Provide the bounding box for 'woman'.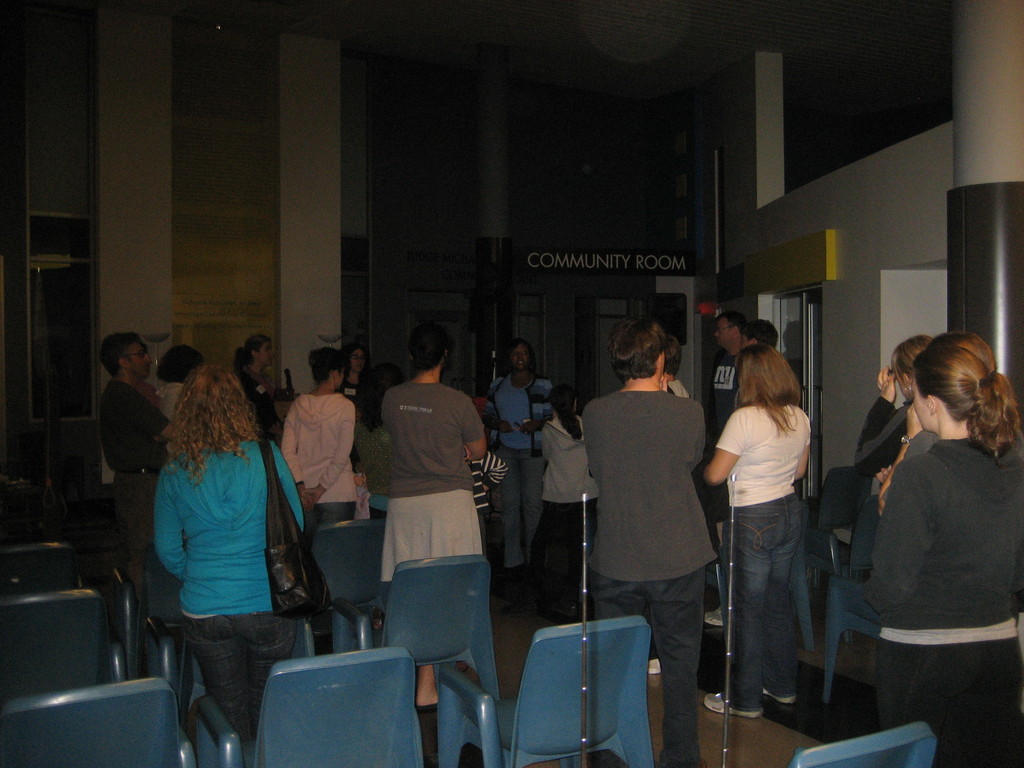
l=703, t=344, r=809, b=719.
